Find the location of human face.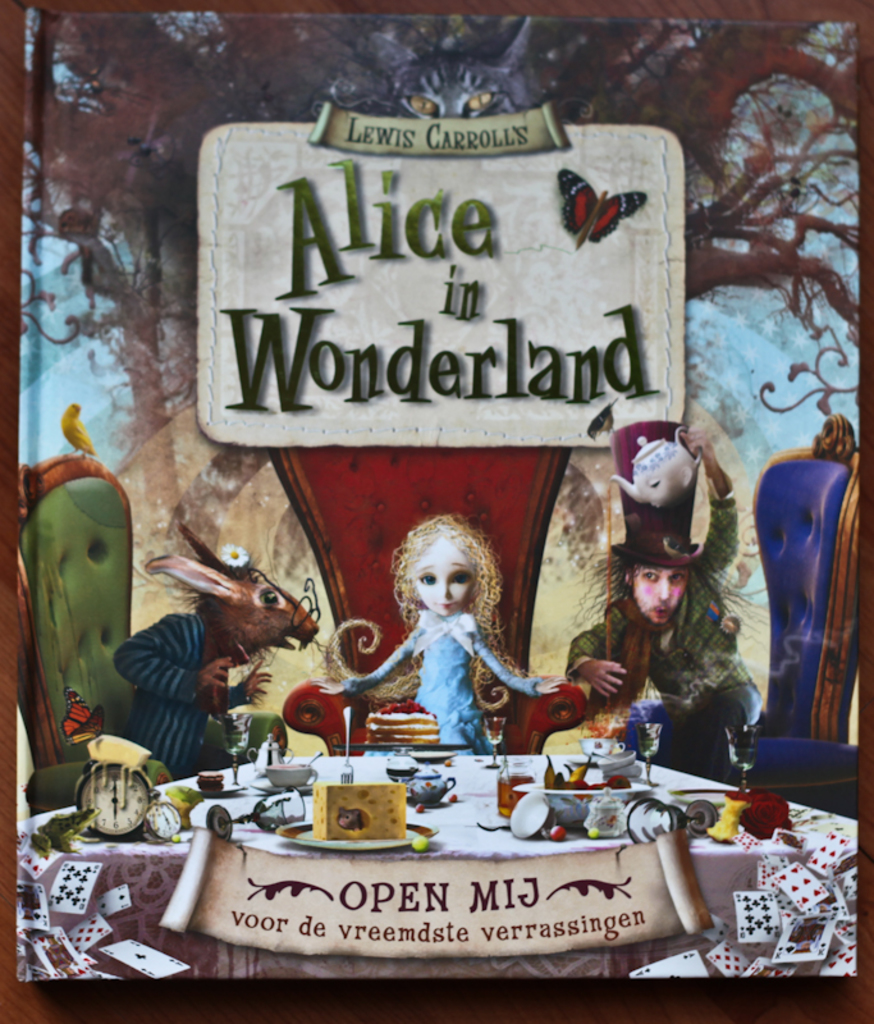
Location: box(633, 567, 686, 626).
